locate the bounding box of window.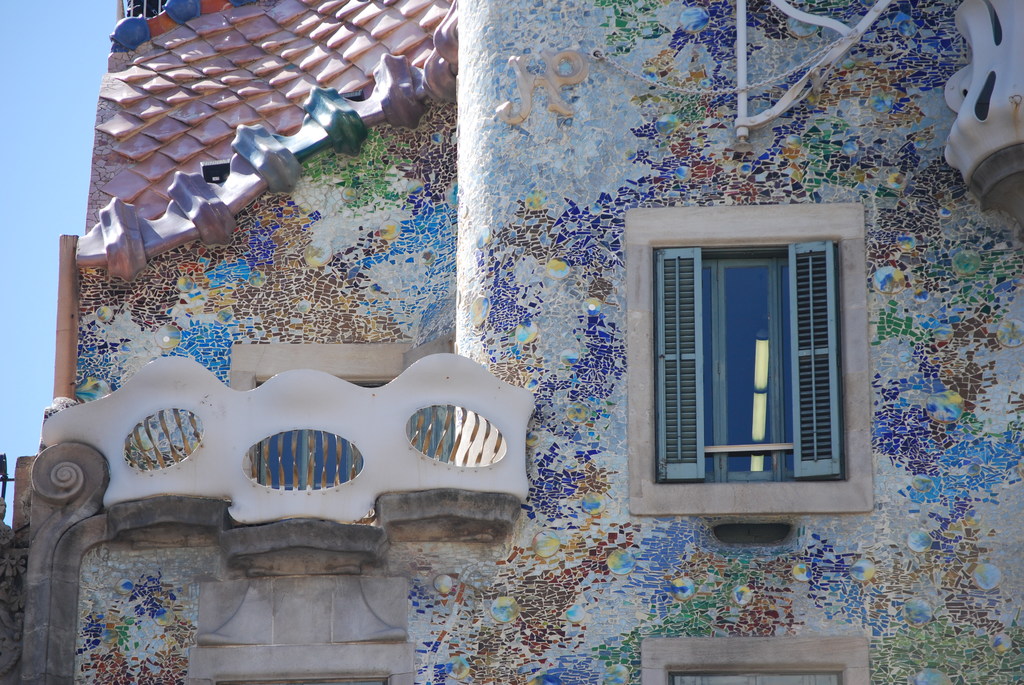
Bounding box: 640, 638, 867, 684.
